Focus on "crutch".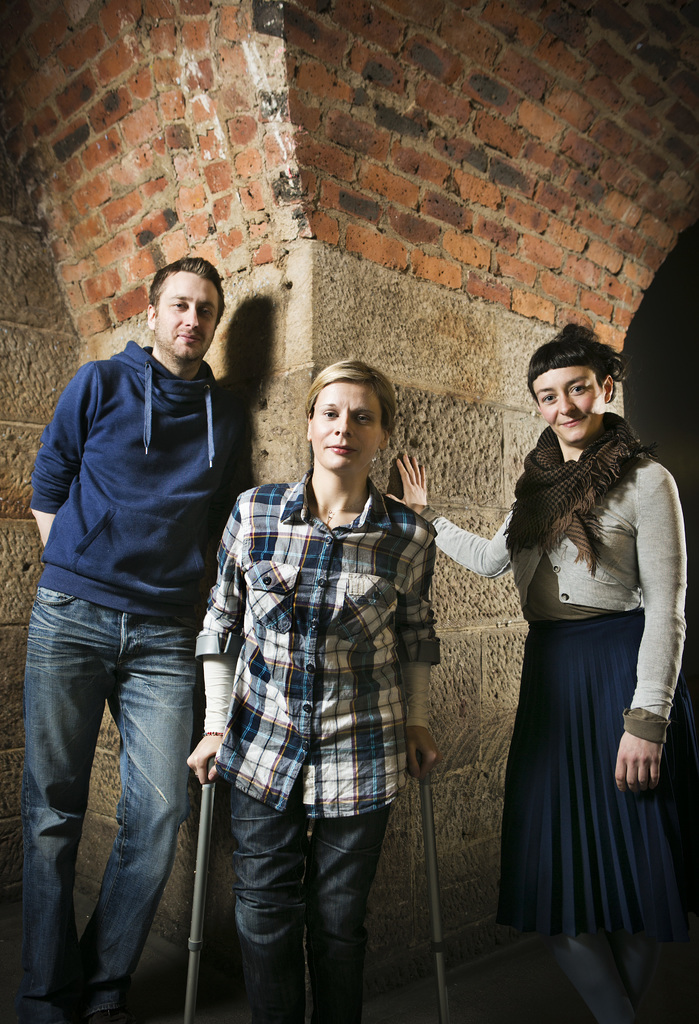
Focused at locate(396, 639, 450, 1023).
